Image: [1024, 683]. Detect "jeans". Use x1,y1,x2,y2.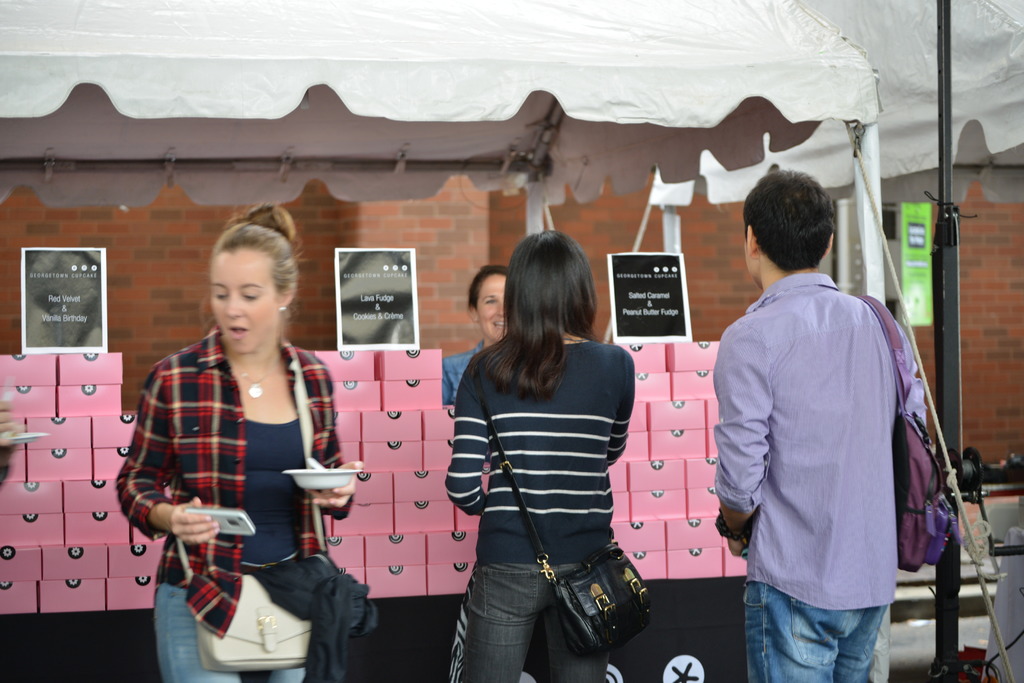
152,550,308,682.
